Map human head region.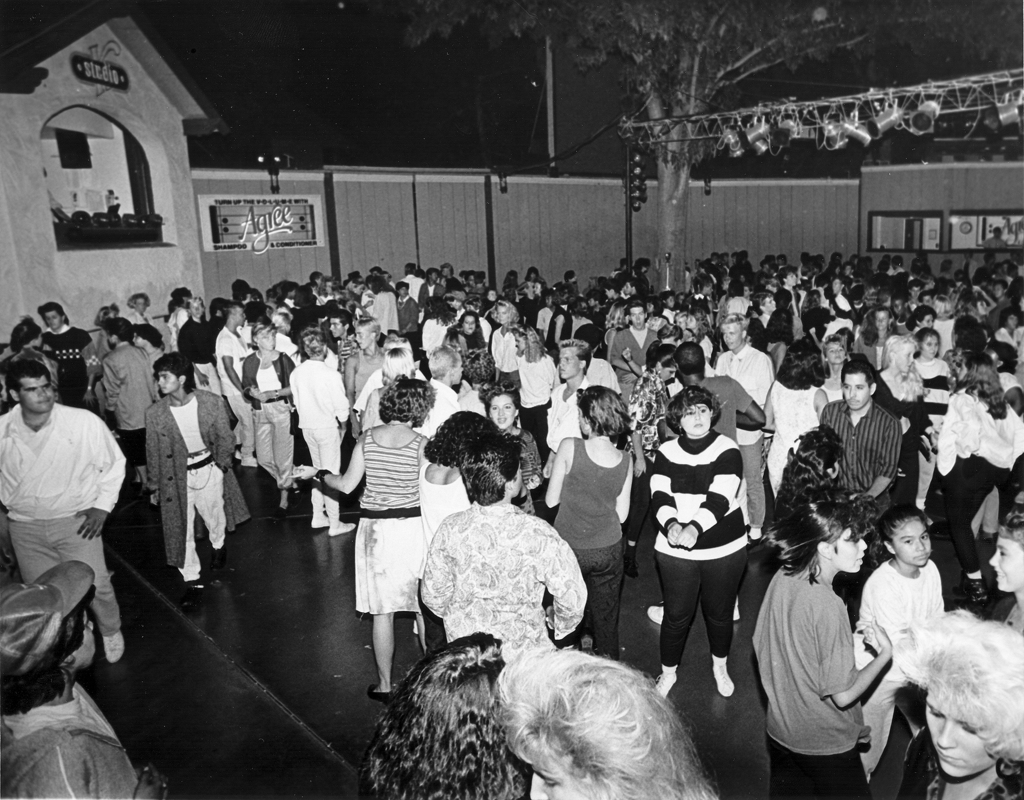
Mapped to bbox(717, 314, 746, 347).
